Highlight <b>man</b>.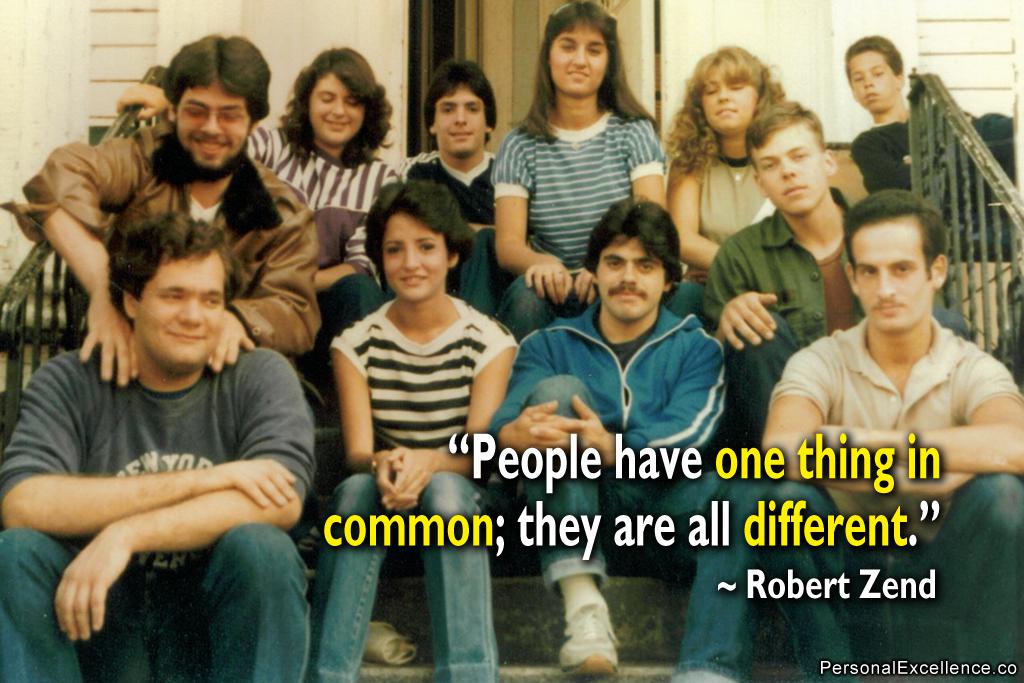
Highlighted region: locate(757, 183, 1023, 682).
